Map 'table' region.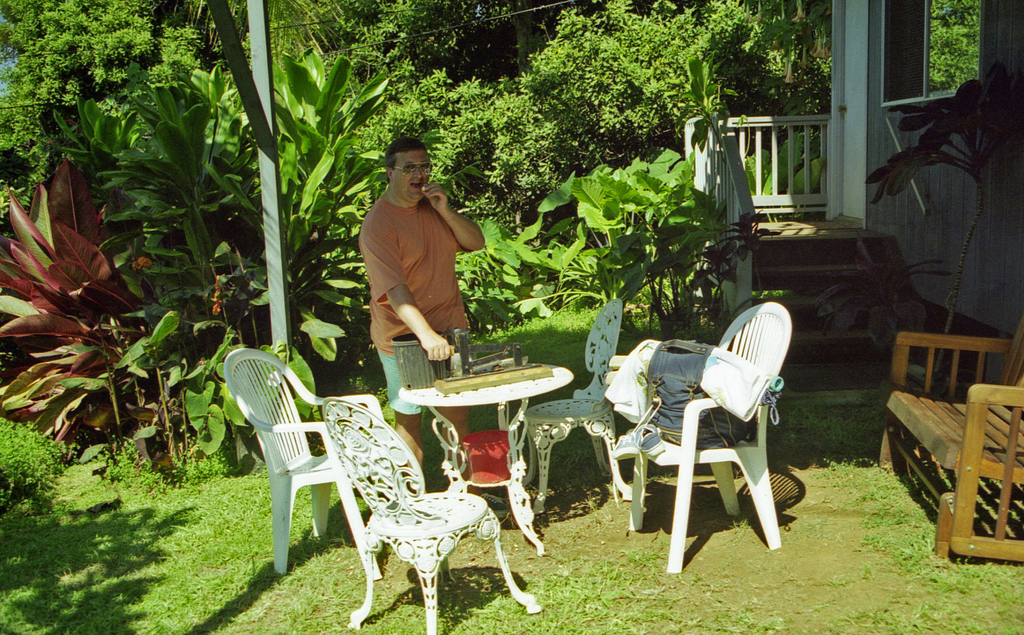
Mapped to left=404, top=332, right=573, bottom=513.
